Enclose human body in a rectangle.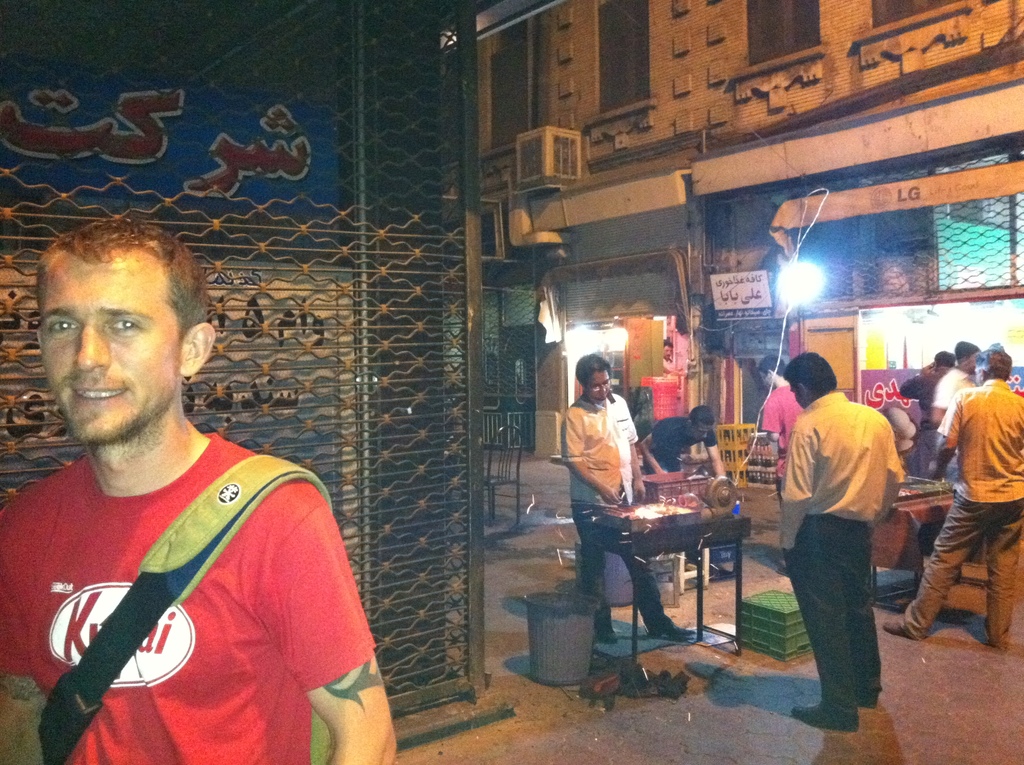
{"left": 0, "top": 218, "right": 402, "bottom": 764}.
